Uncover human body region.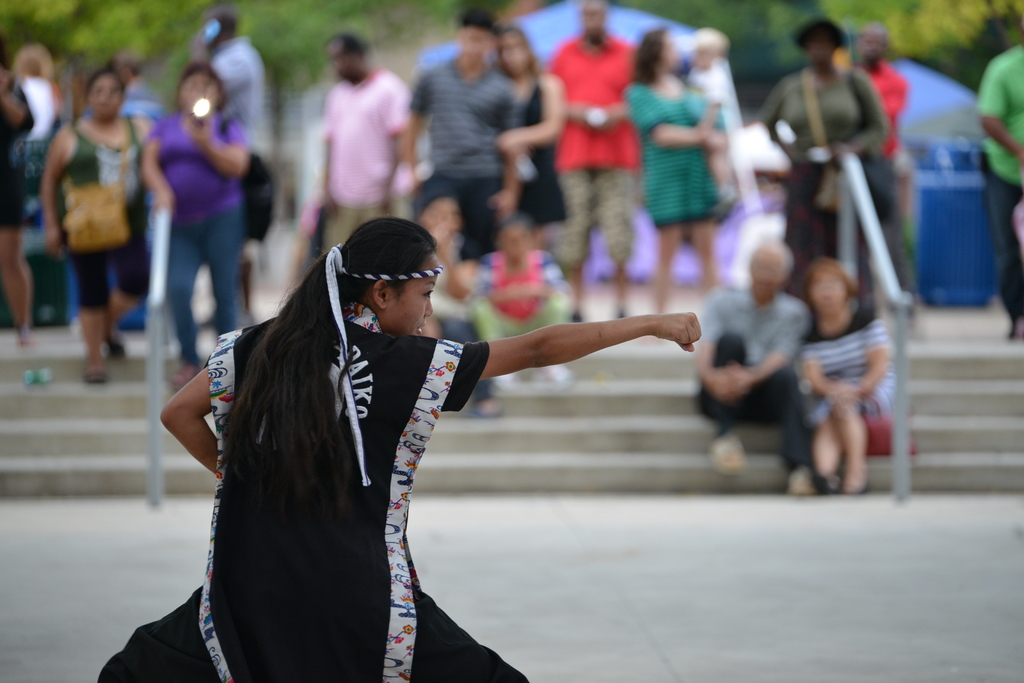
Uncovered: BBox(150, 214, 690, 657).
